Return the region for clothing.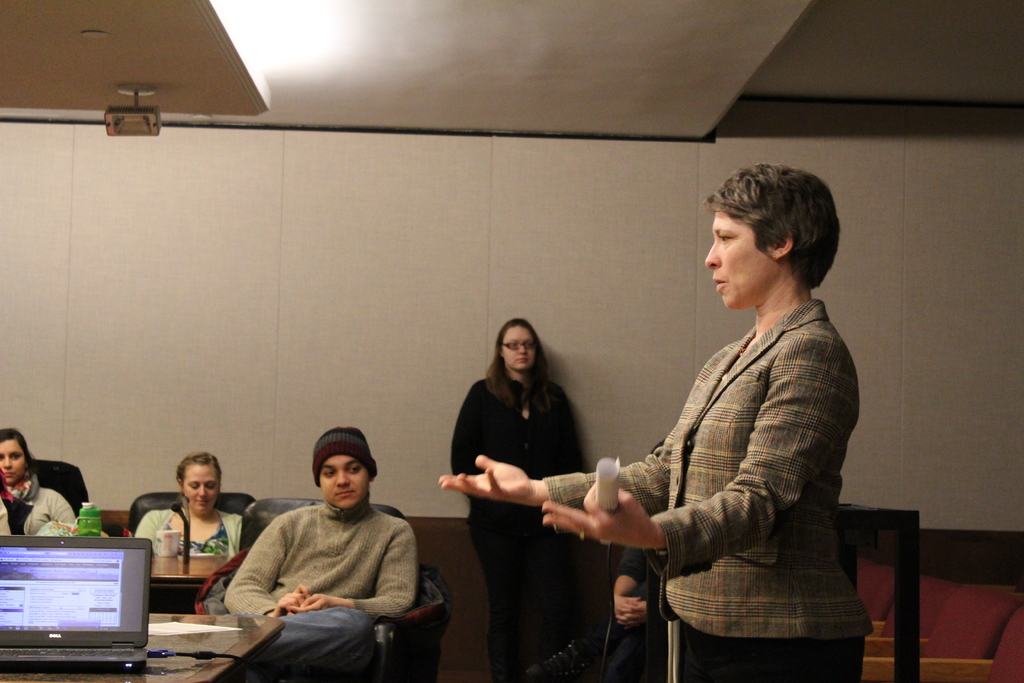
x1=211 y1=473 x2=431 y2=664.
